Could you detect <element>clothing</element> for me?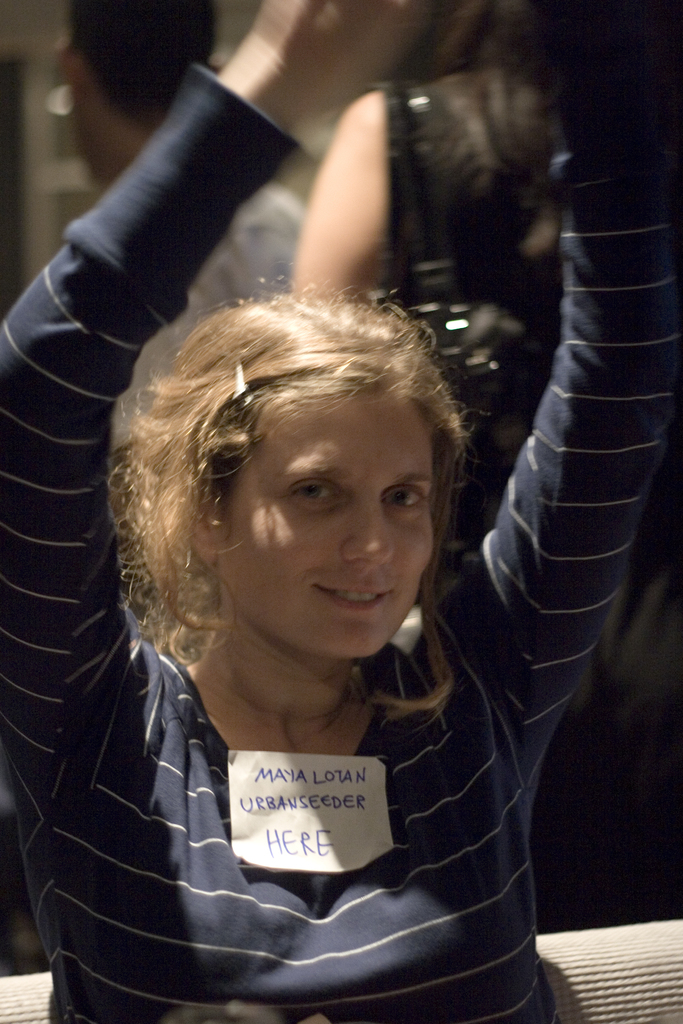
Detection result: box=[153, 177, 304, 358].
